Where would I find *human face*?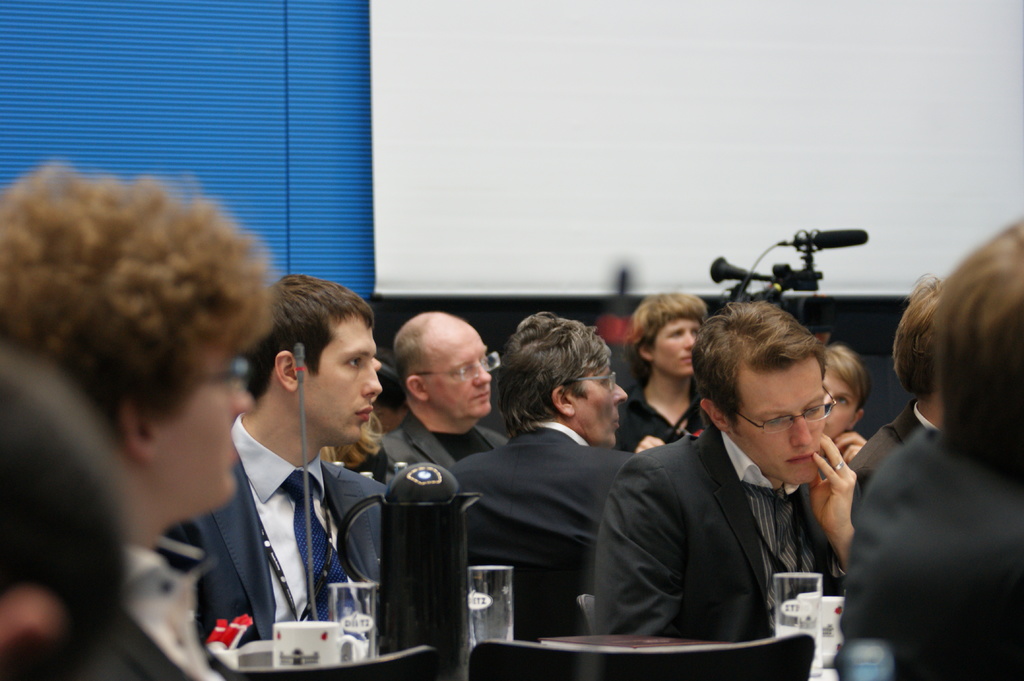
At 570, 361, 628, 447.
